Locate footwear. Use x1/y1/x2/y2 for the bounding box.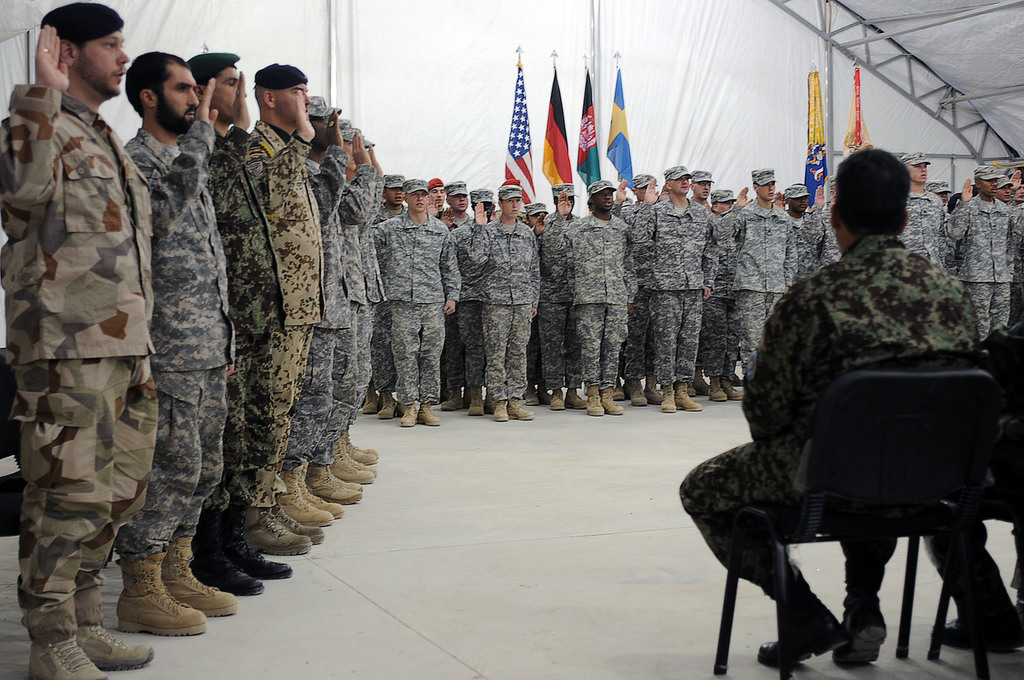
929/617/1016/651.
